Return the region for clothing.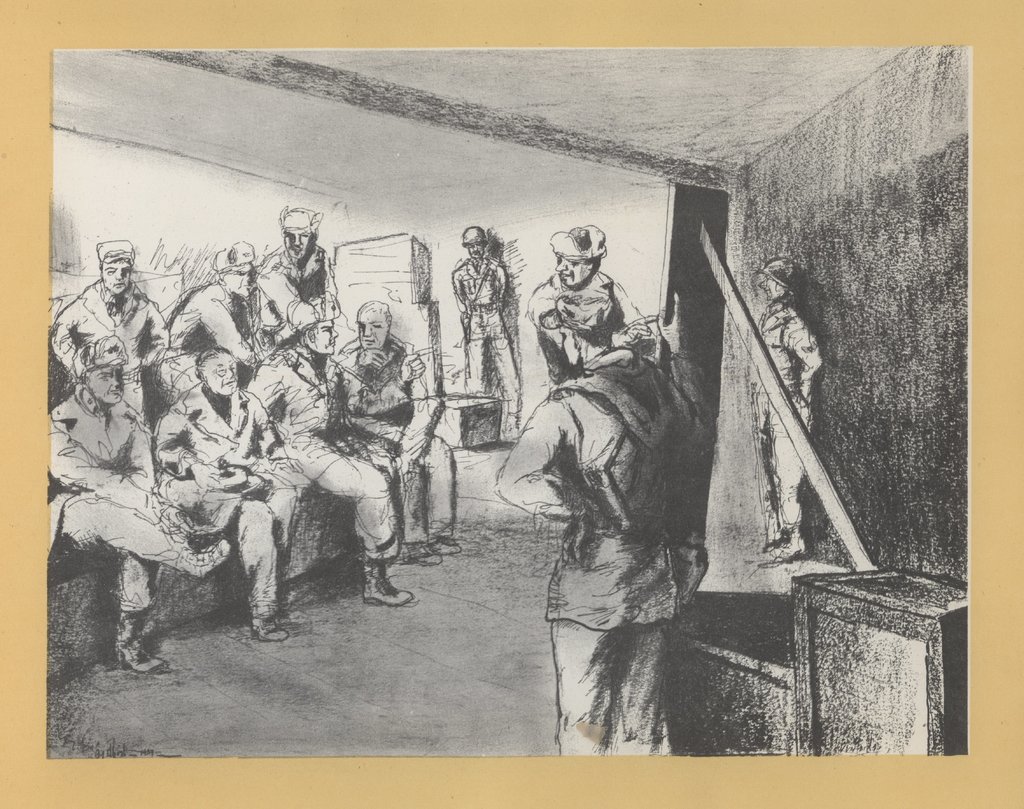
crop(49, 279, 181, 401).
